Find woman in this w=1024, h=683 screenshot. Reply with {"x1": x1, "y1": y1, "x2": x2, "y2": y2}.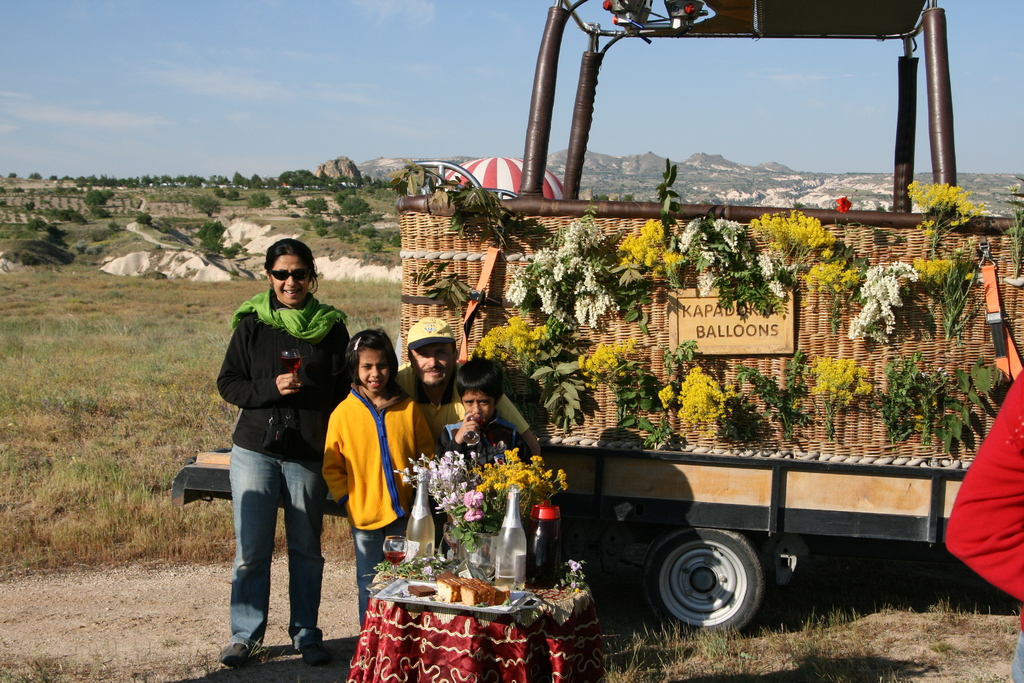
{"x1": 219, "y1": 243, "x2": 348, "y2": 669}.
